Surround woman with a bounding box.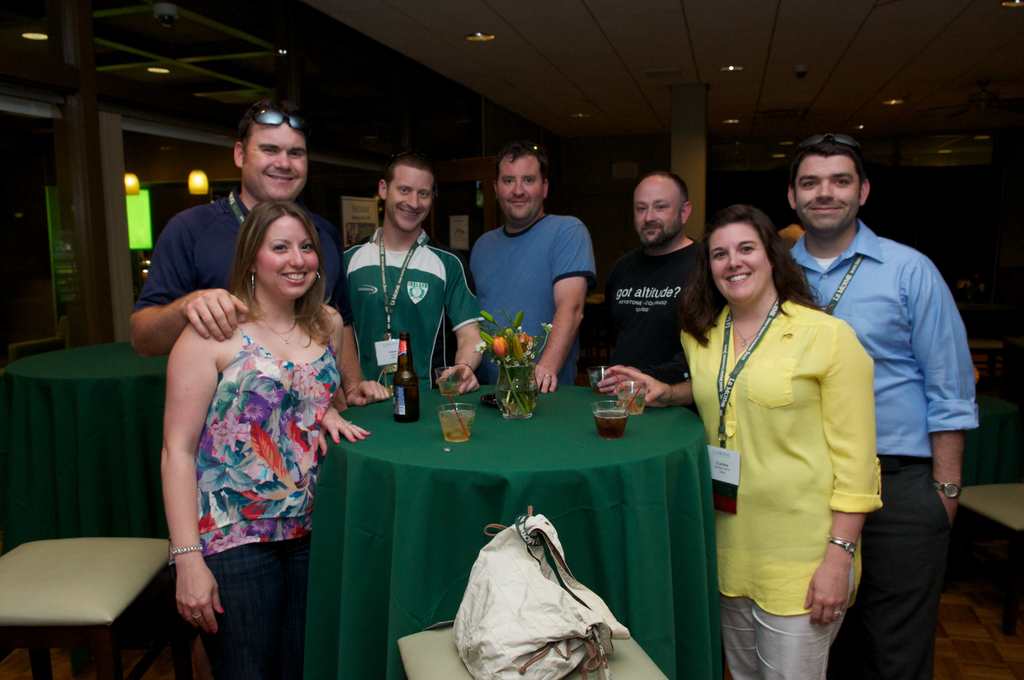
[left=596, top=209, right=884, bottom=679].
